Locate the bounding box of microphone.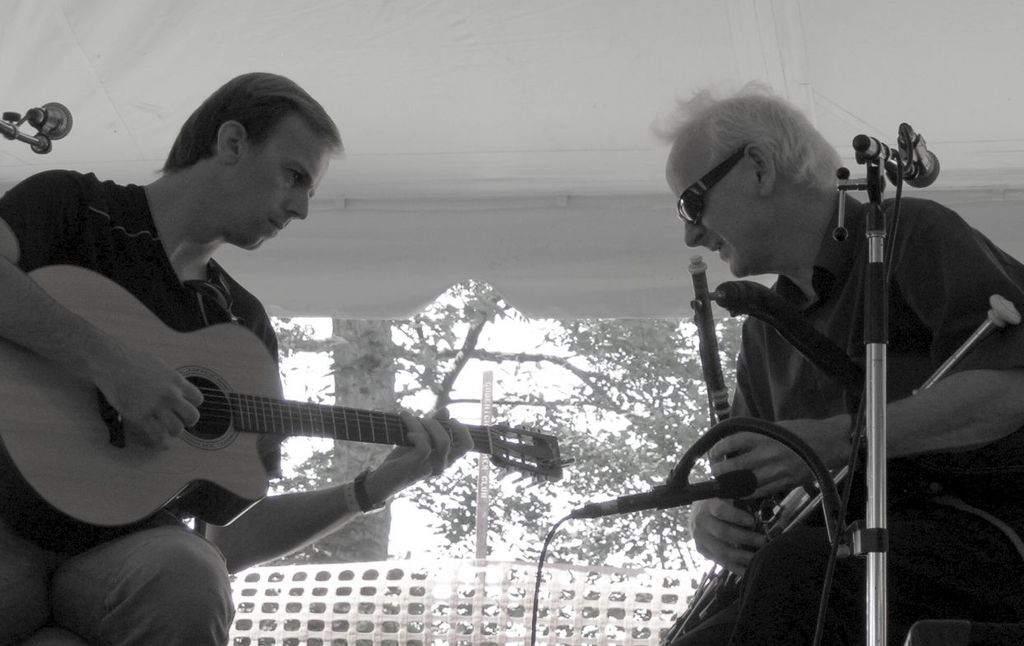
Bounding box: (left=26, top=100, right=75, bottom=141).
